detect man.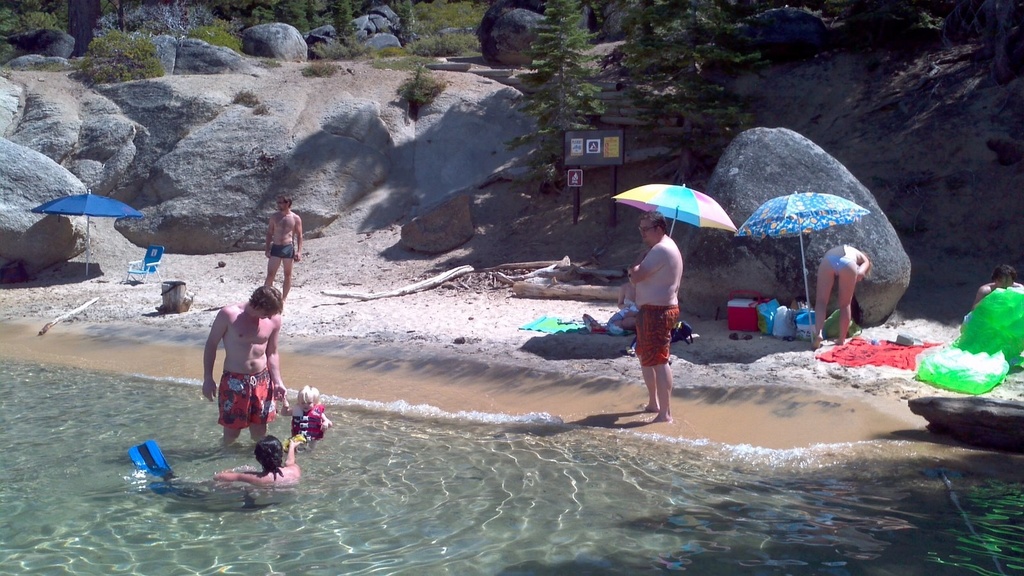
Detected at l=200, t=282, r=284, b=451.
